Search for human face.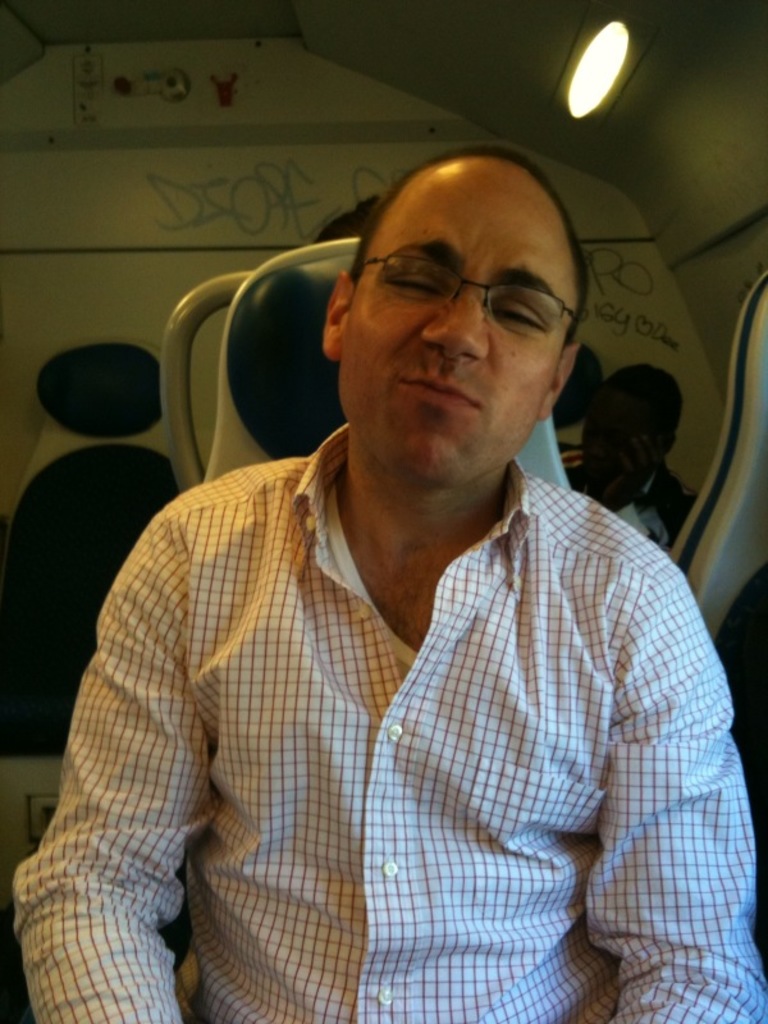
Found at region(343, 155, 576, 488).
